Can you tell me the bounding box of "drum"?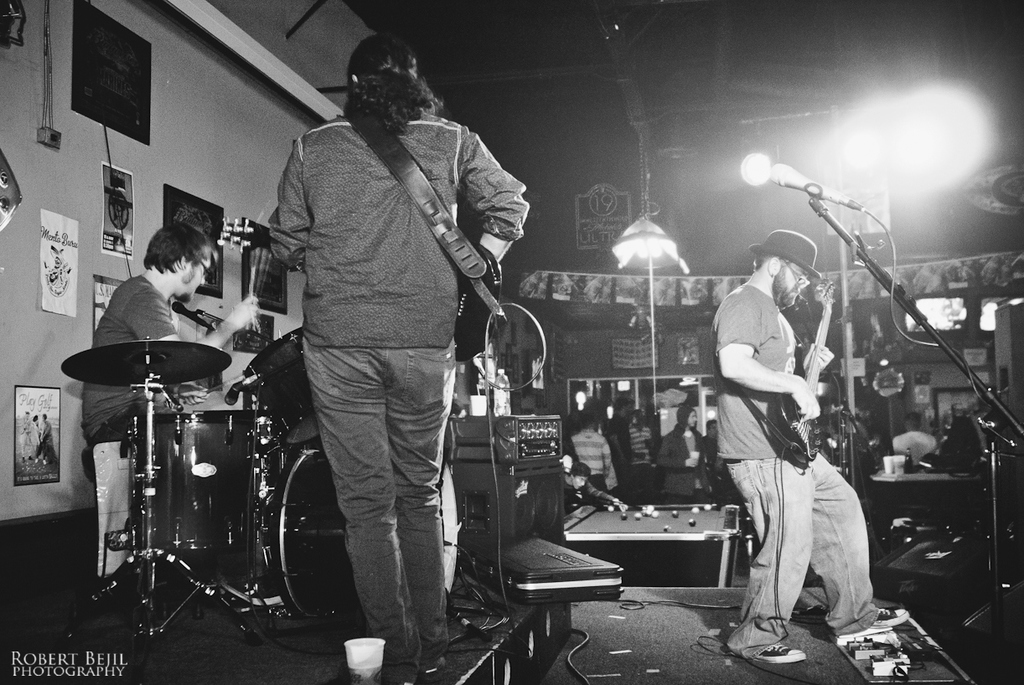
l=242, t=325, r=321, b=445.
